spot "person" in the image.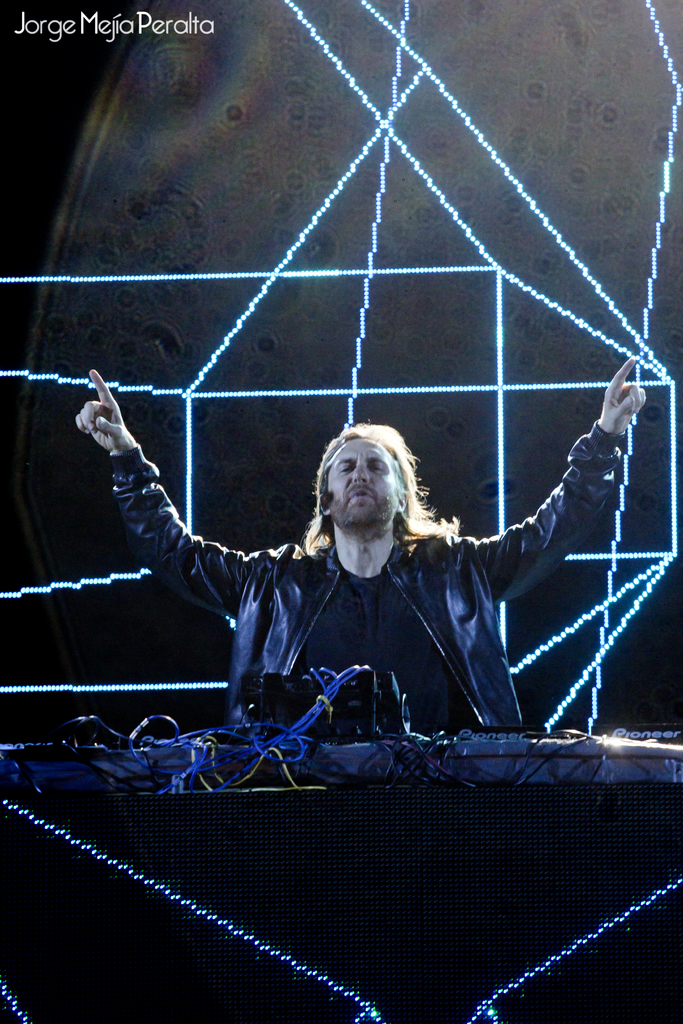
"person" found at x1=72, y1=369, x2=651, y2=740.
